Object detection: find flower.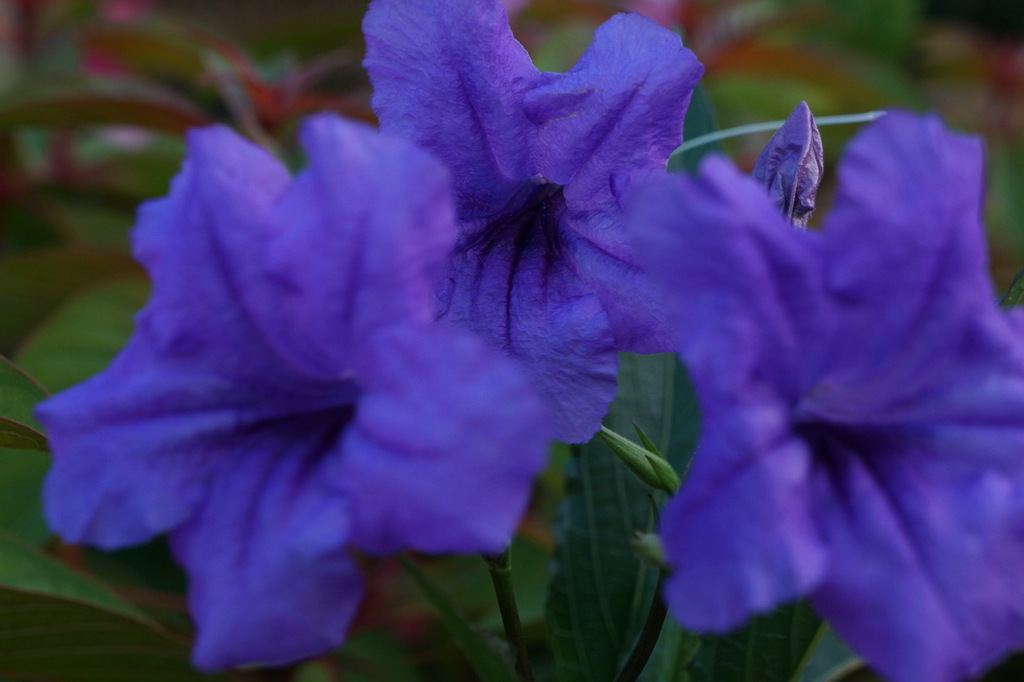
32:5:927:649.
